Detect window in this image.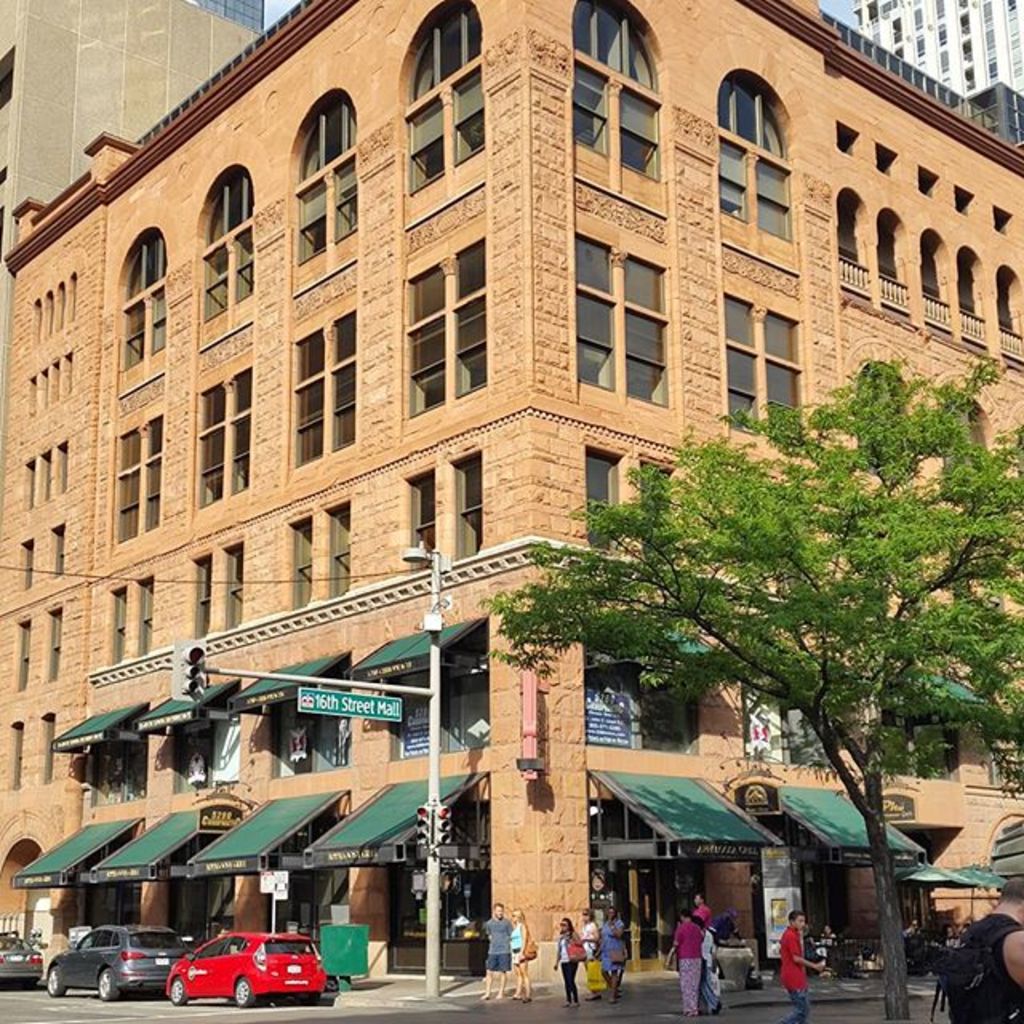
Detection: l=107, t=584, r=123, b=664.
